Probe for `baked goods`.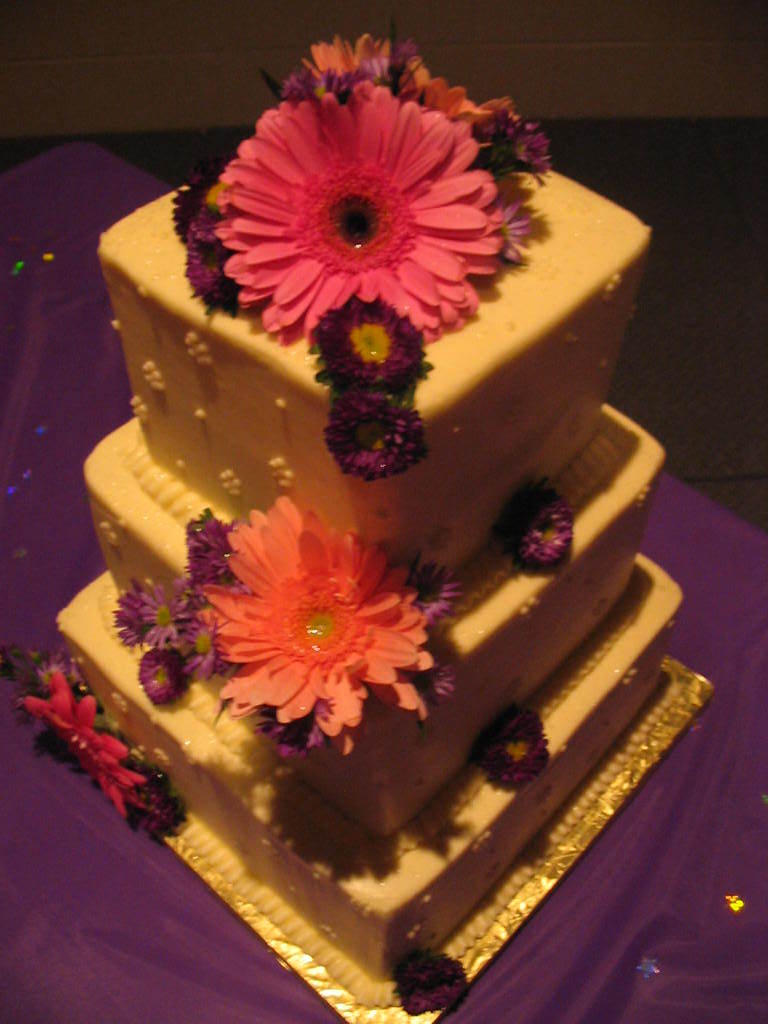
Probe result: BBox(49, 157, 689, 982).
